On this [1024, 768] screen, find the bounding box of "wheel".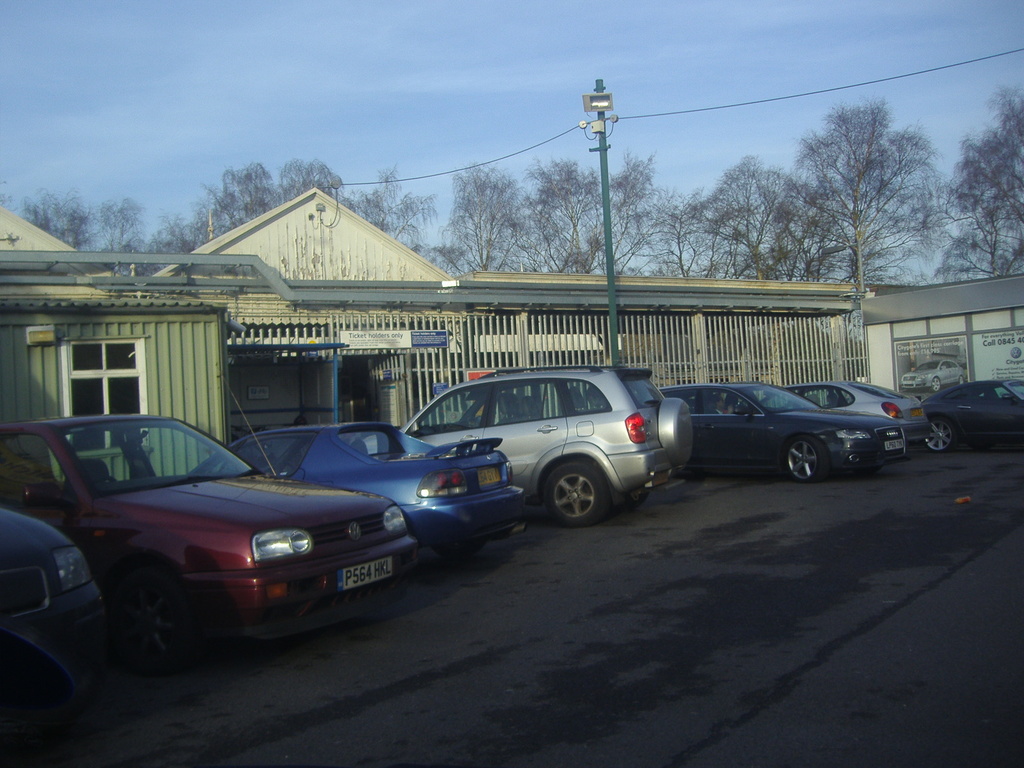
Bounding box: (x1=530, y1=466, x2=618, y2=532).
